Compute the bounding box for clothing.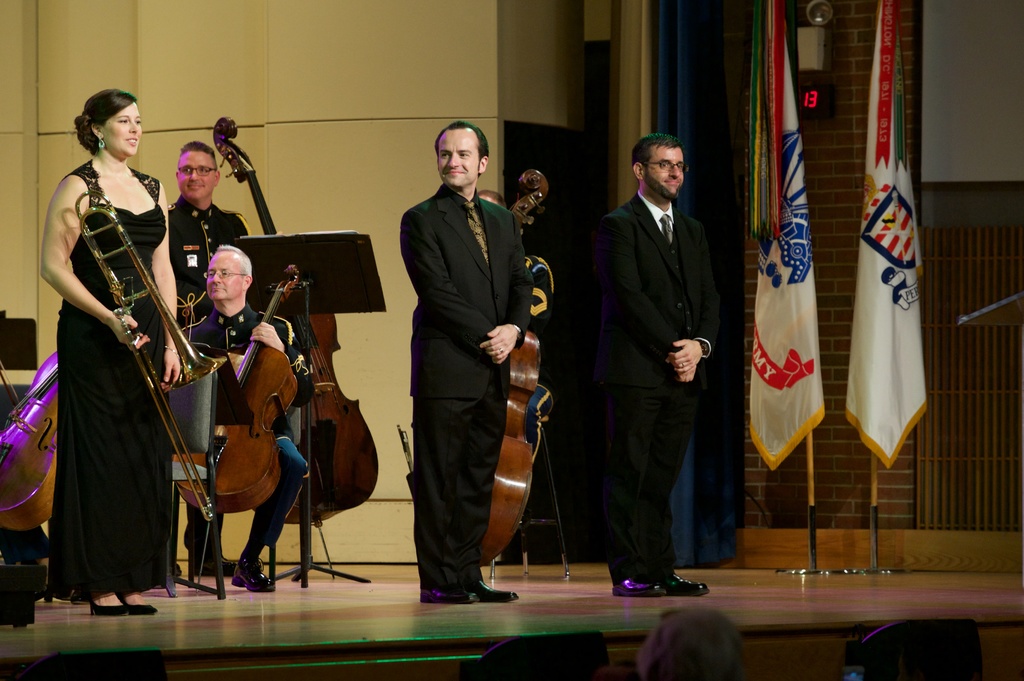
rect(172, 203, 249, 332).
